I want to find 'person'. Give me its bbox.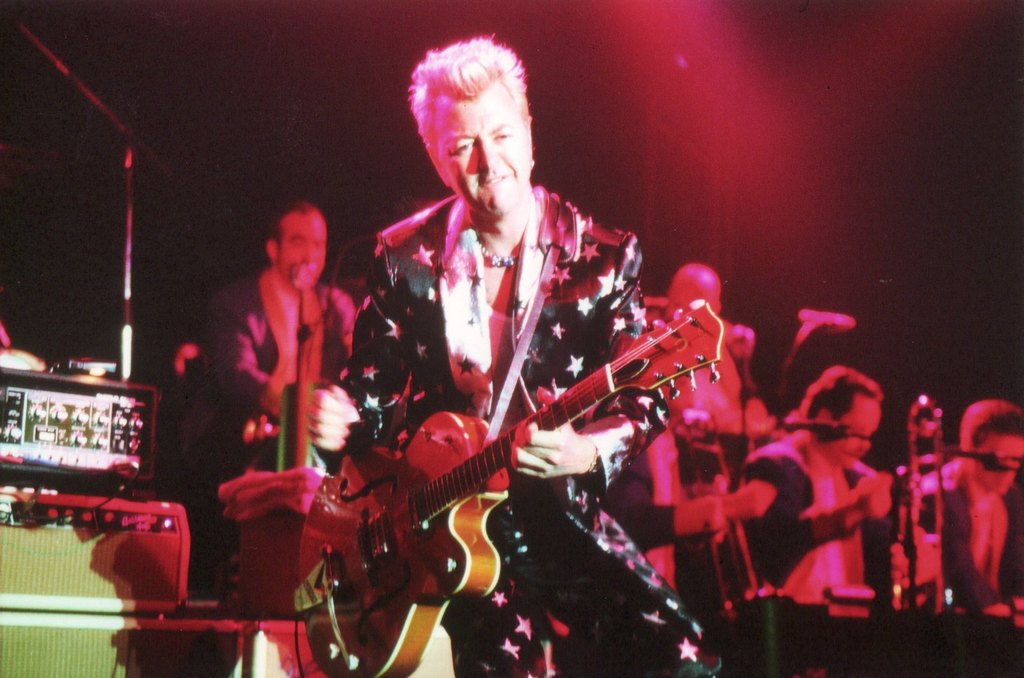
[594, 261, 799, 557].
